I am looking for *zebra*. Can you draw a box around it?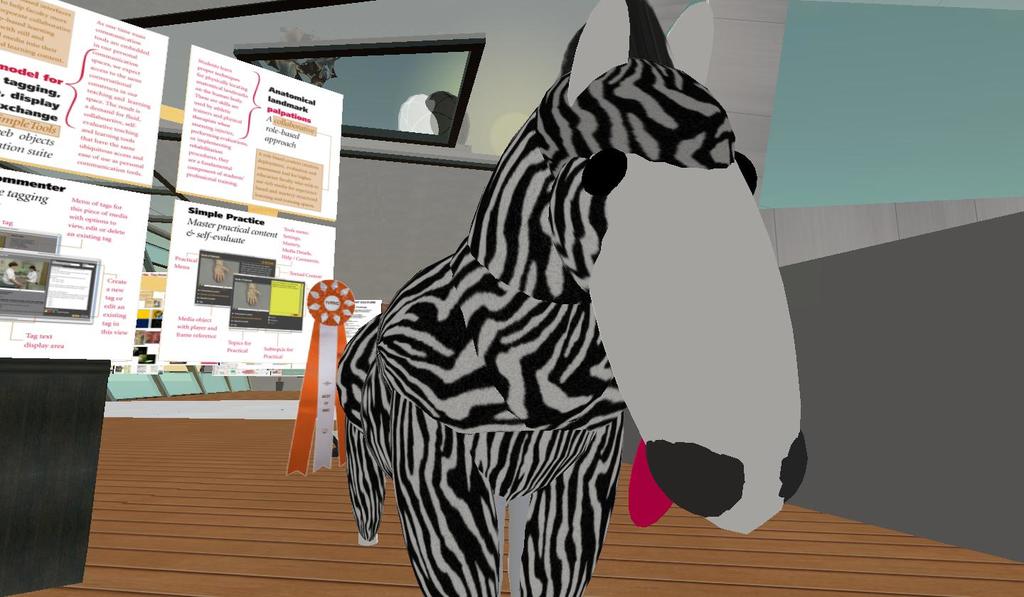
Sure, the bounding box is locate(330, 0, 808, 596).
